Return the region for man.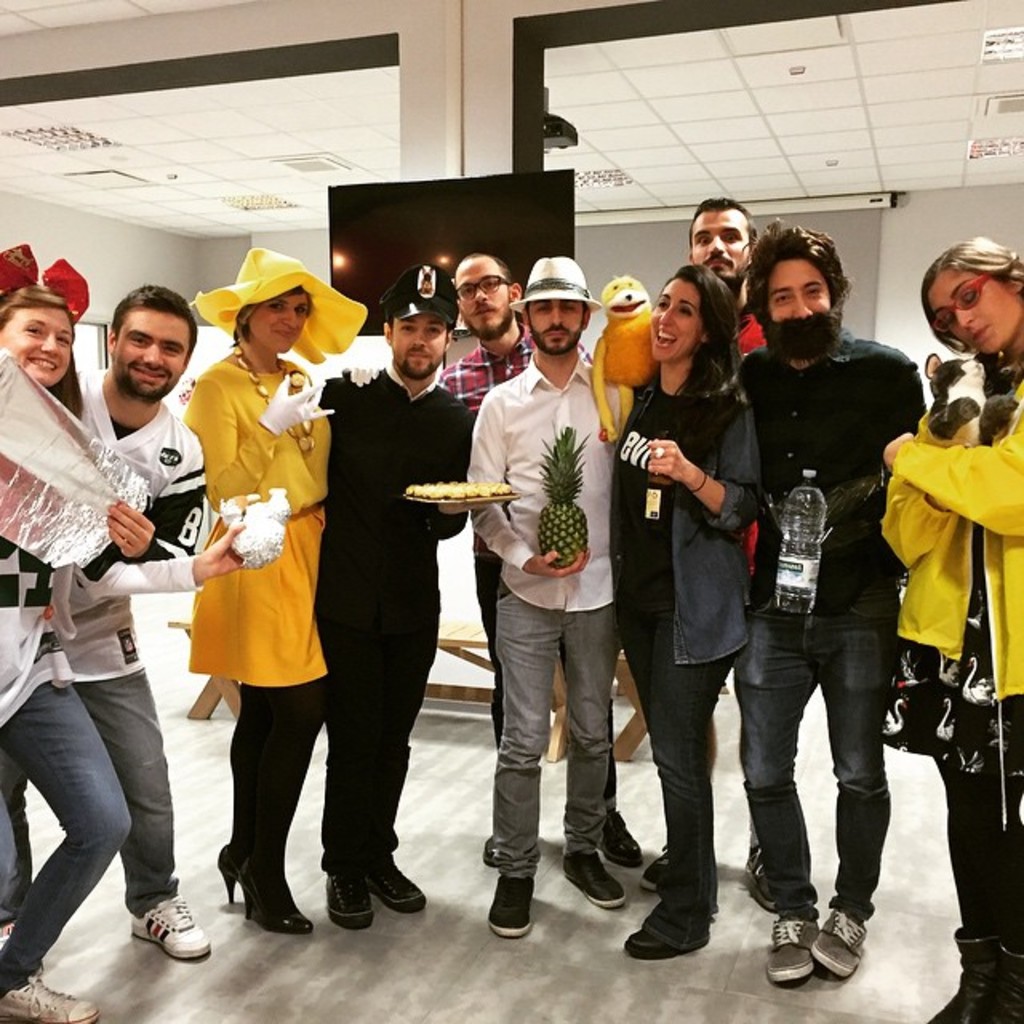
BBox(738, 221, 941, 979).
